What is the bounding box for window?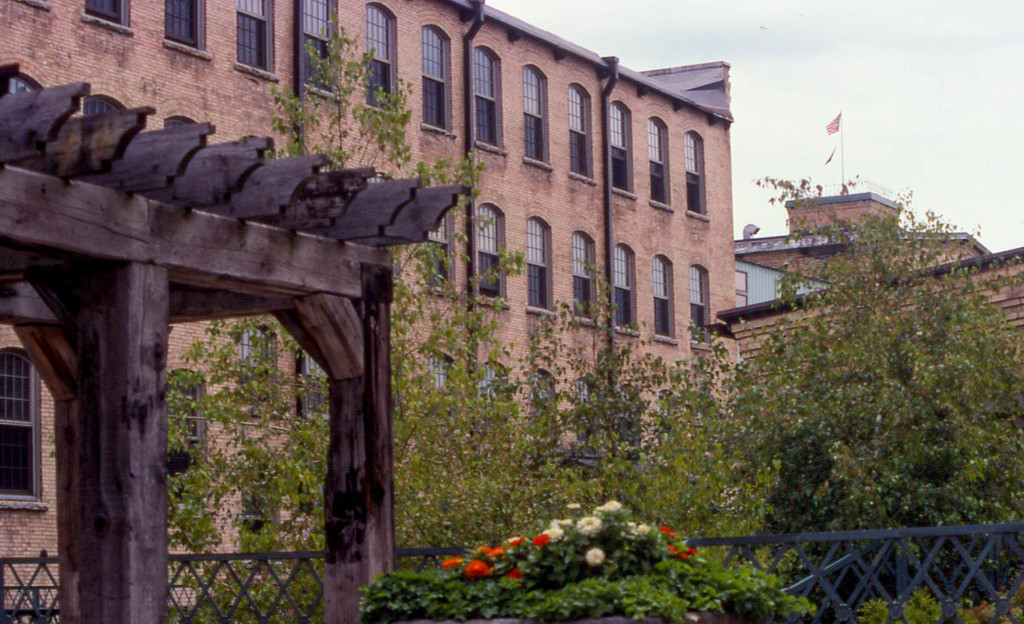
region(529, 375, 564, 443).
